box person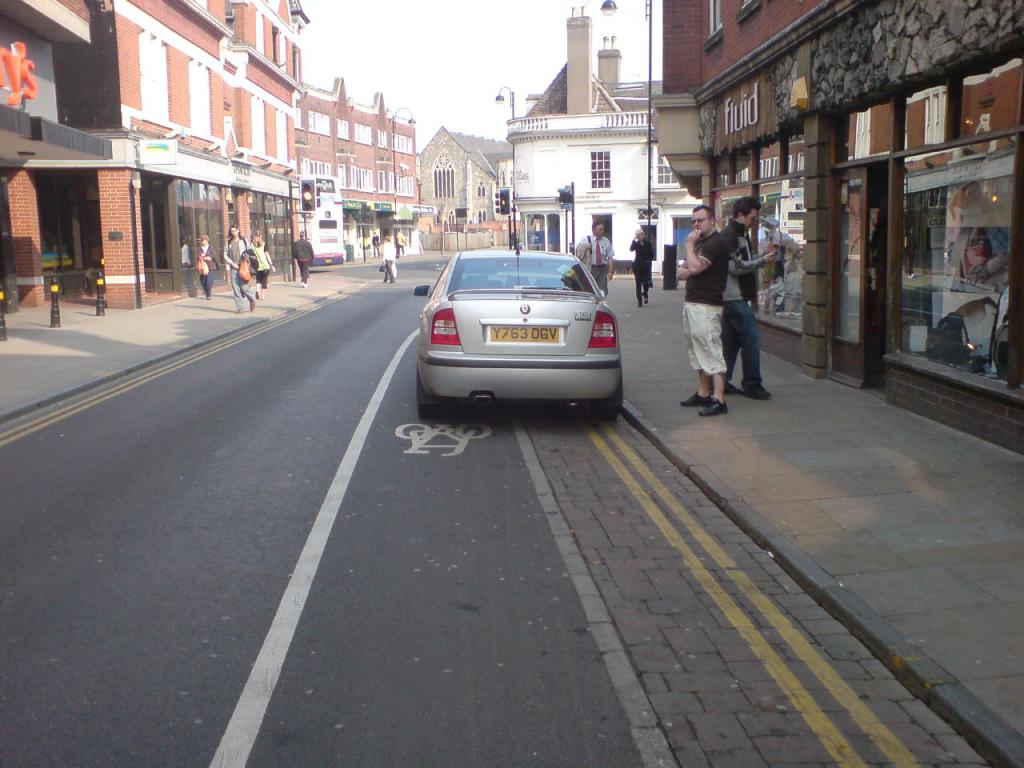
<box>633,218,651,304</box>
